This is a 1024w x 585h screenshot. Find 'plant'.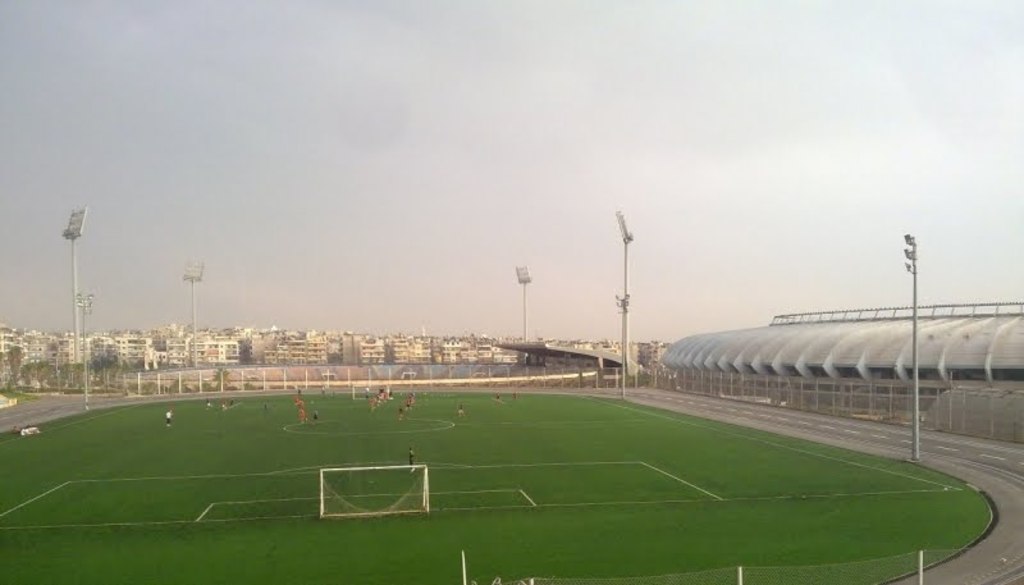
Bounding box: [left=165, top=374, right=192, bottom=397].
